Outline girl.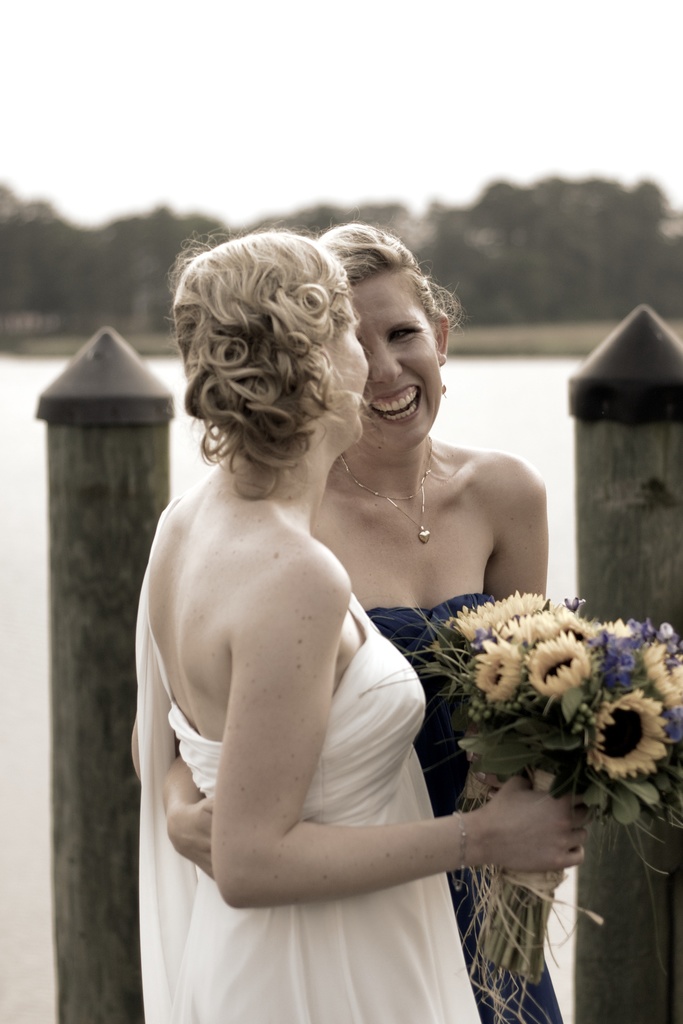
Outline: [left=162, top=225, right=561, bottom=1023].
